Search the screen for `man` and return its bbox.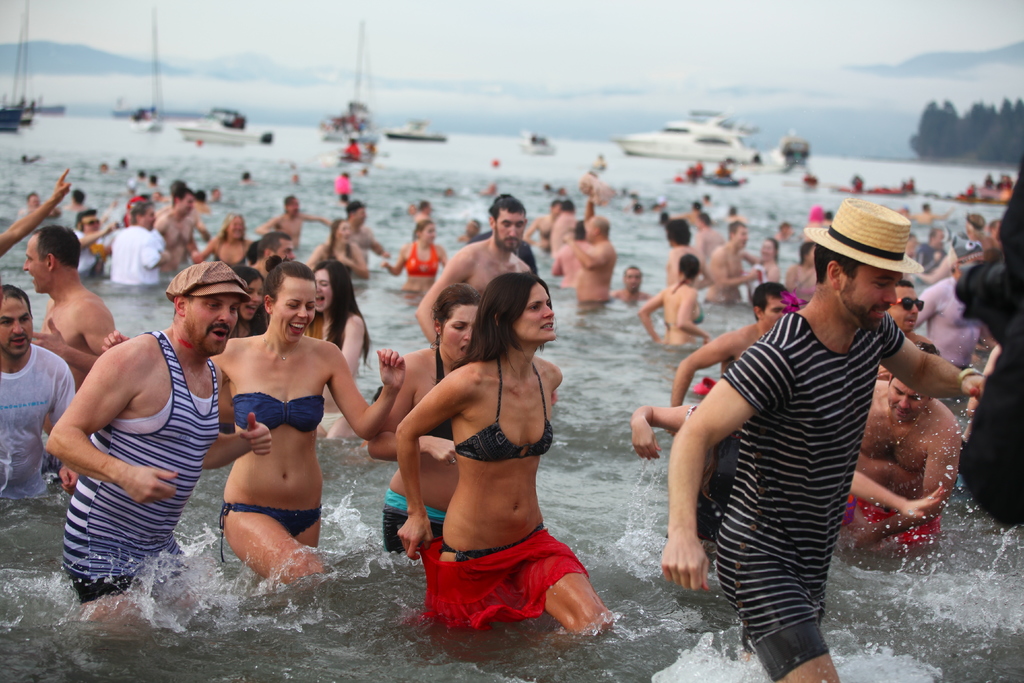
Found: l=345, t=198, r=392, b=268.
